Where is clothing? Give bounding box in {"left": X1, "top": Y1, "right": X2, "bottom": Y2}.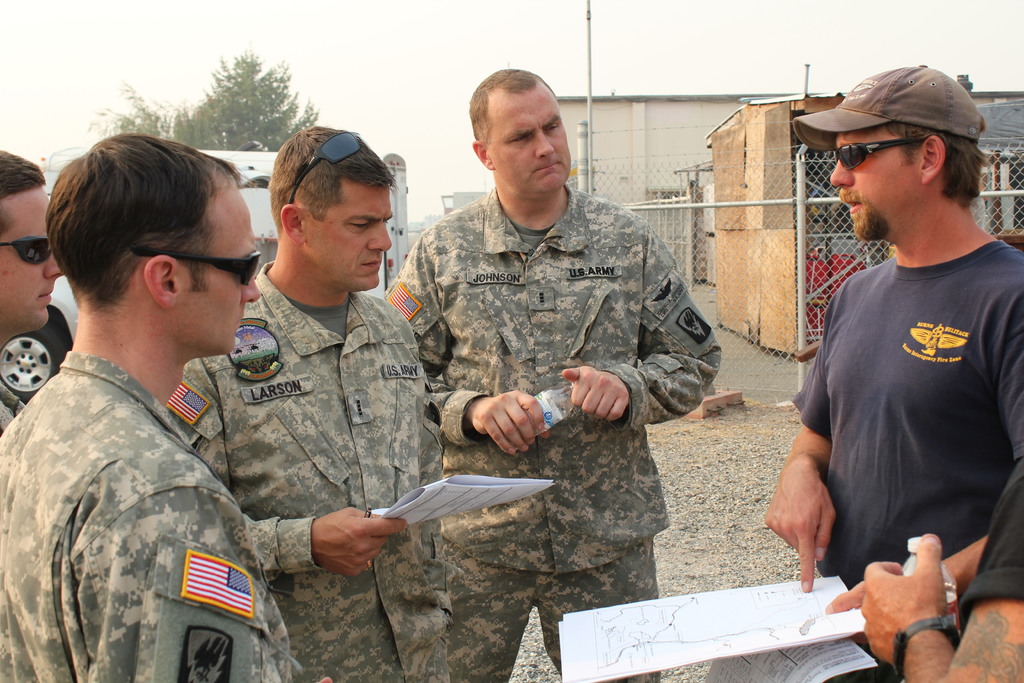
{"left": 787, "top": 236, "right": 1023, "bottom": 682}.
